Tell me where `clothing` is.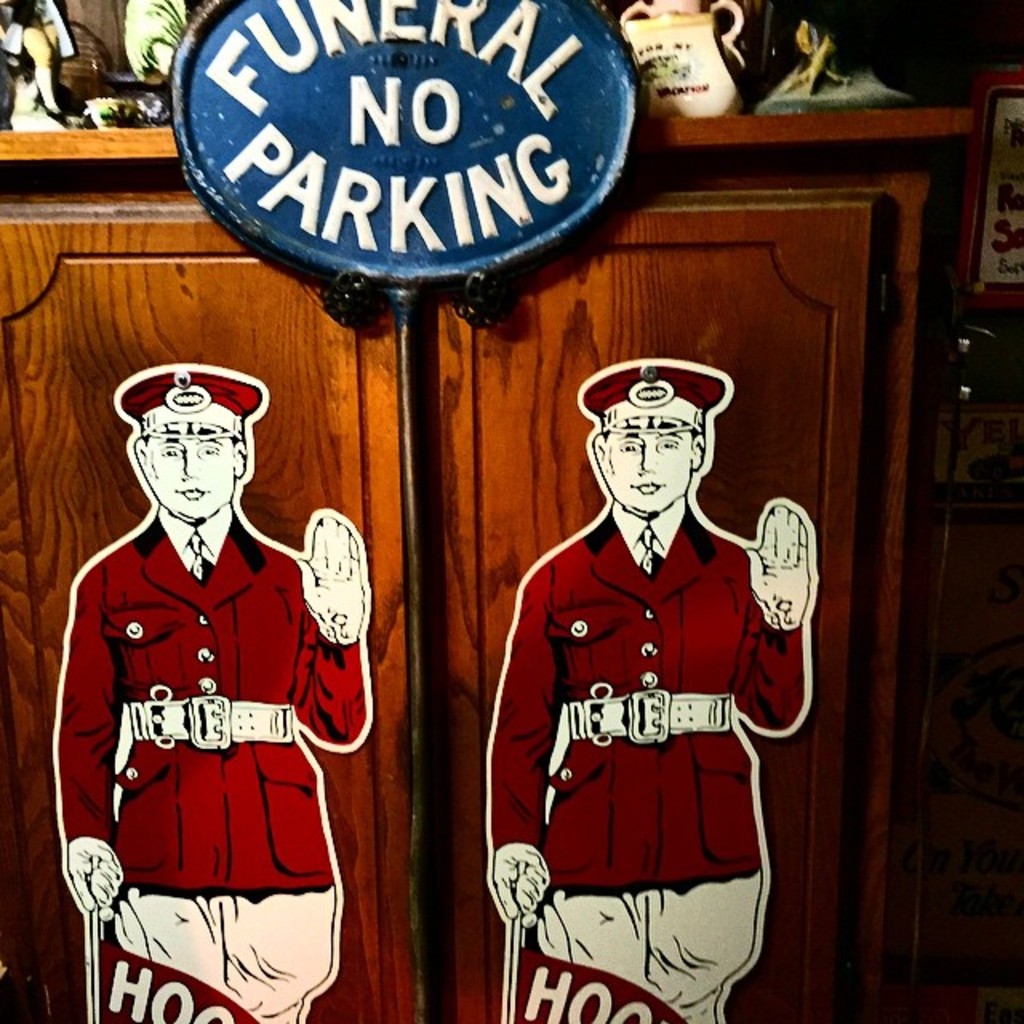
`clothing` is at locate(483, 469, 808, 960).
